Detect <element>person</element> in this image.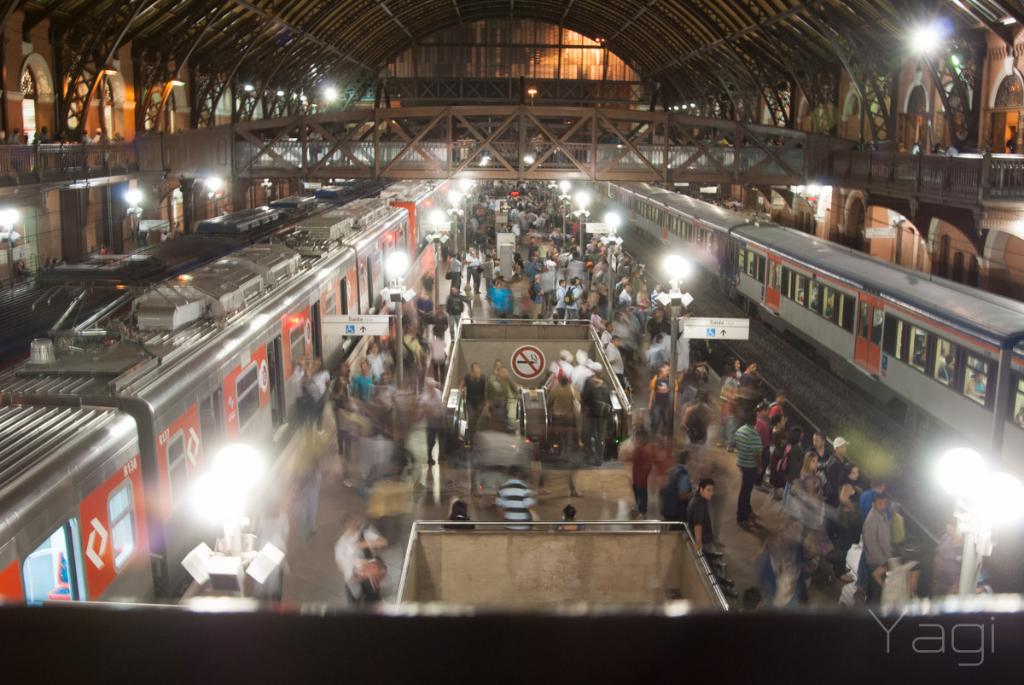
Detection: bbox(835, 462, 857, 552).
